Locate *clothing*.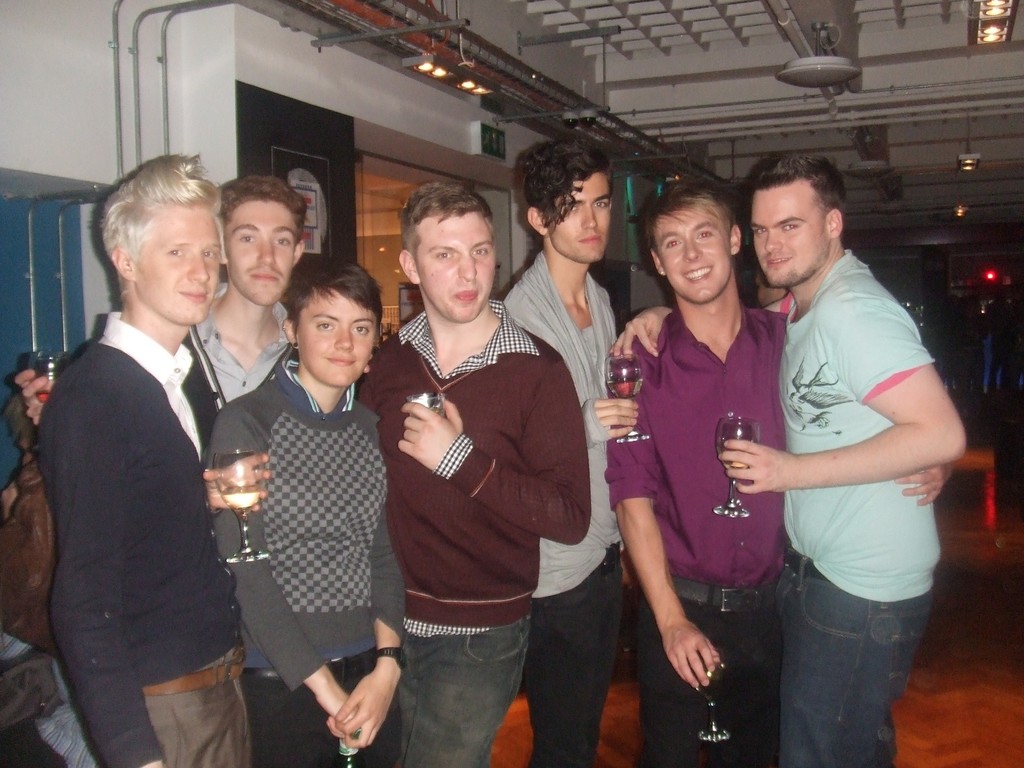
Bounding box: <bbox>778, 246, 941, 767</bbox>.
